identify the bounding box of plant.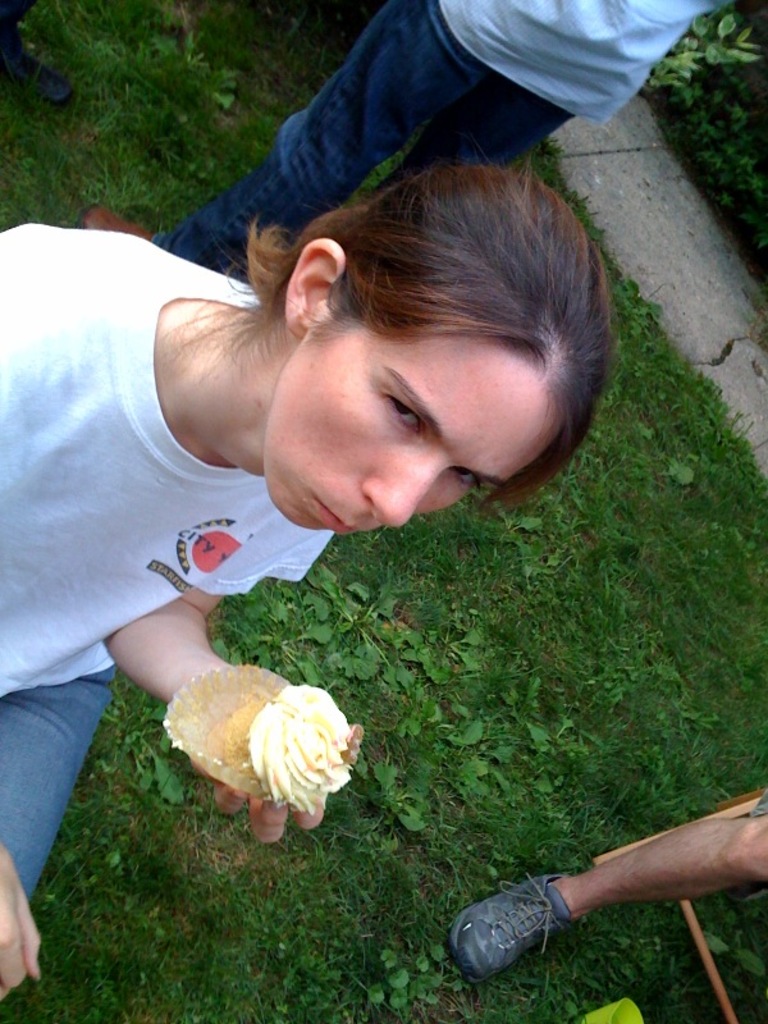
bbox=[640, 0, 767, 266].
